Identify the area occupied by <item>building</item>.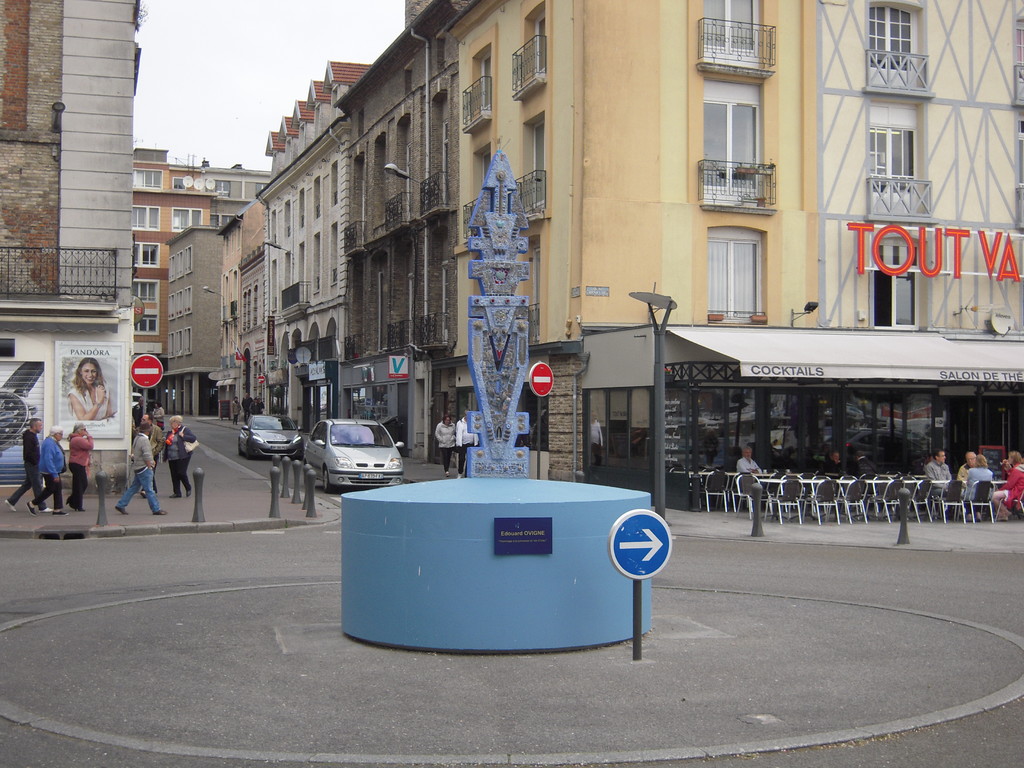
Area: x1=132 y1=149 x2=216 y2=413.
